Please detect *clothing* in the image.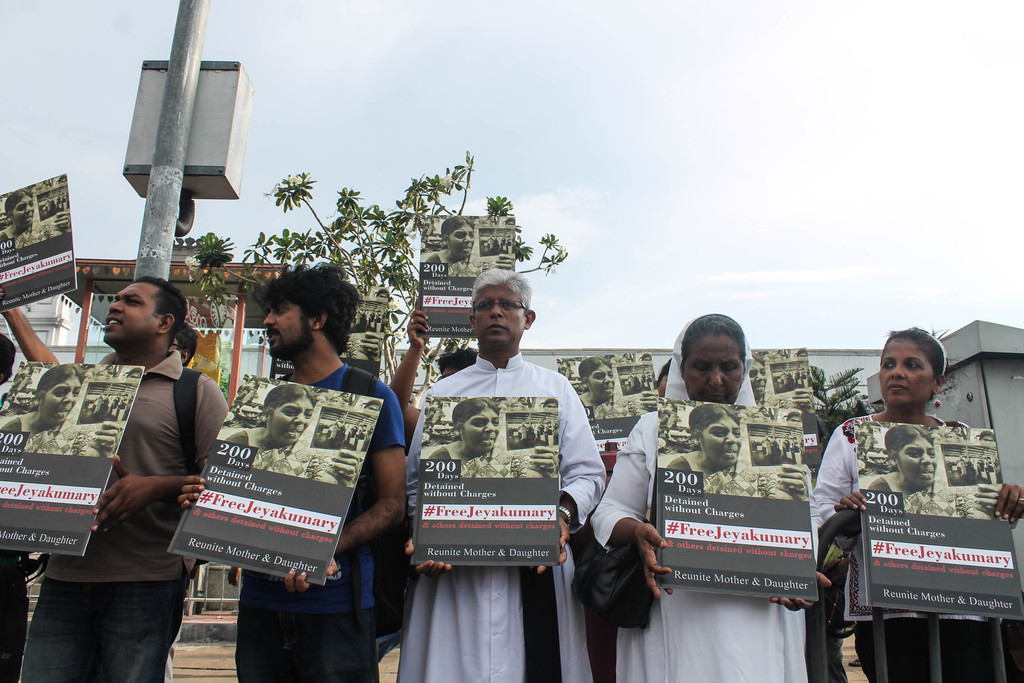
rect(400, 353, 607, 682).
